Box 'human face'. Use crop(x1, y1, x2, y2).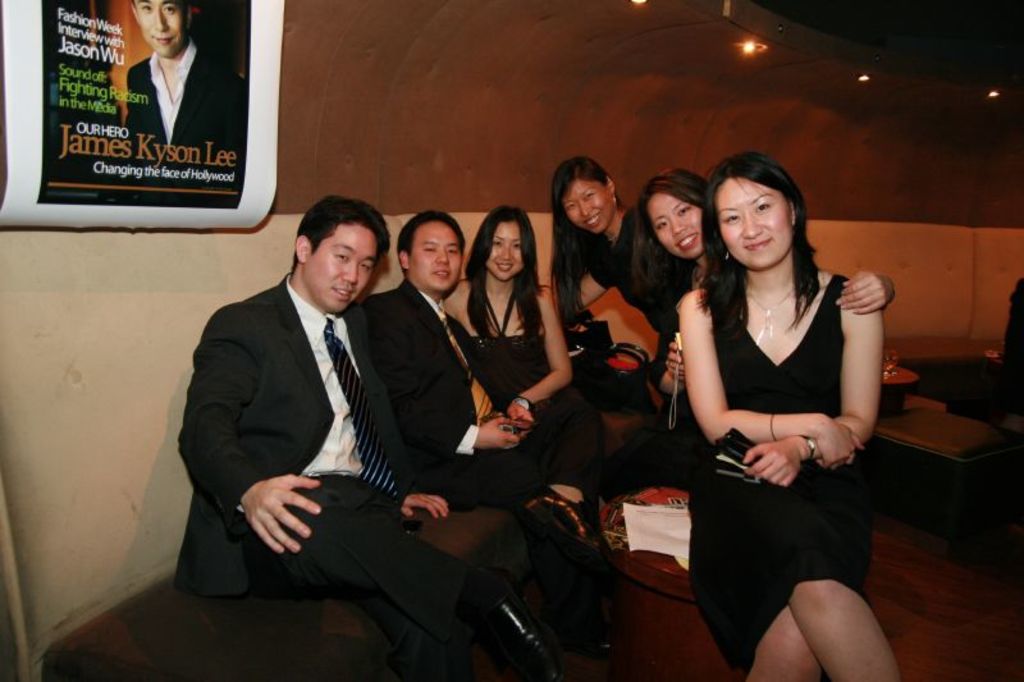
crop(411, 223, 465, 293).
